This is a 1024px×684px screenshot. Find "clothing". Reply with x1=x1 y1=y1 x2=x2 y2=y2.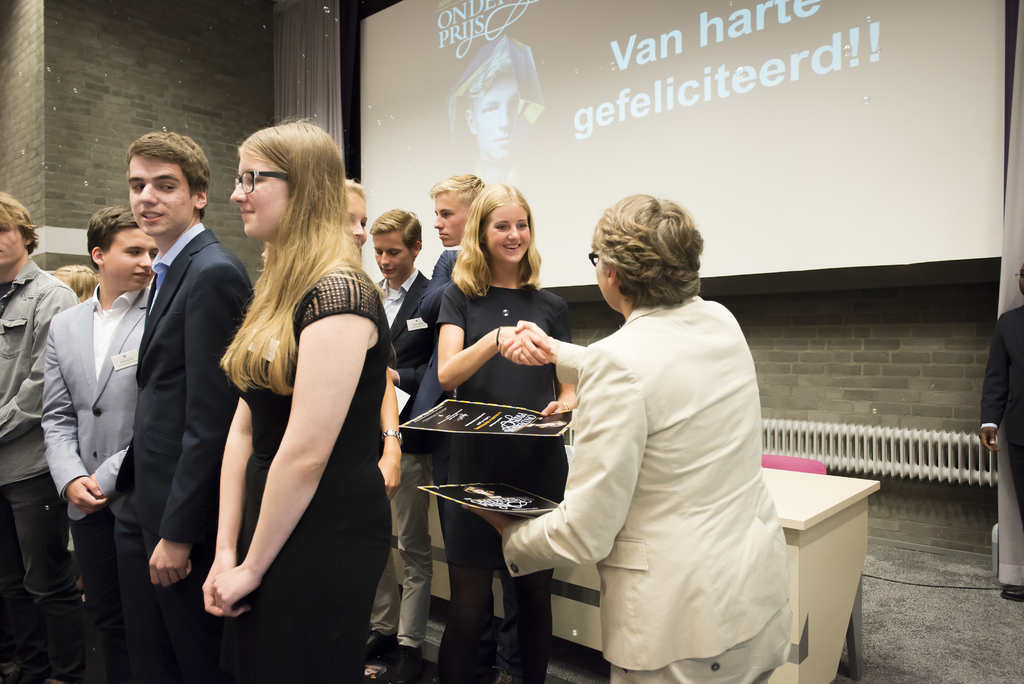
x1=0 y1=211 x2=795 y2=682.
